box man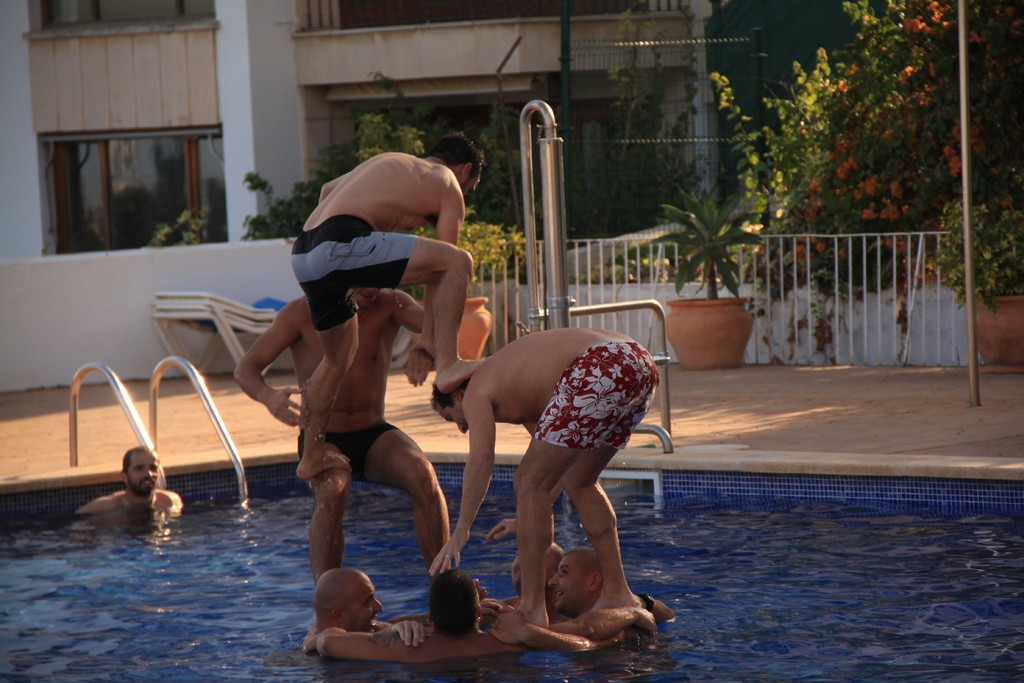
502,550,651,657
